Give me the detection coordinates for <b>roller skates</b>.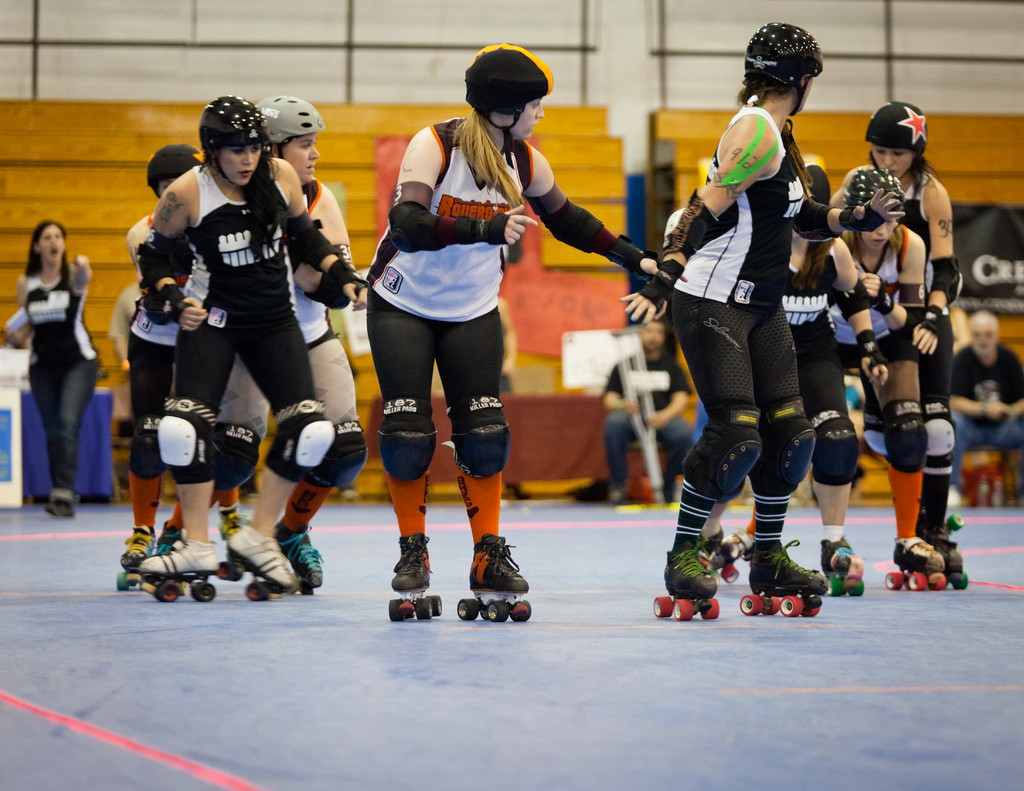
rect(388, 530, 444, 621).
